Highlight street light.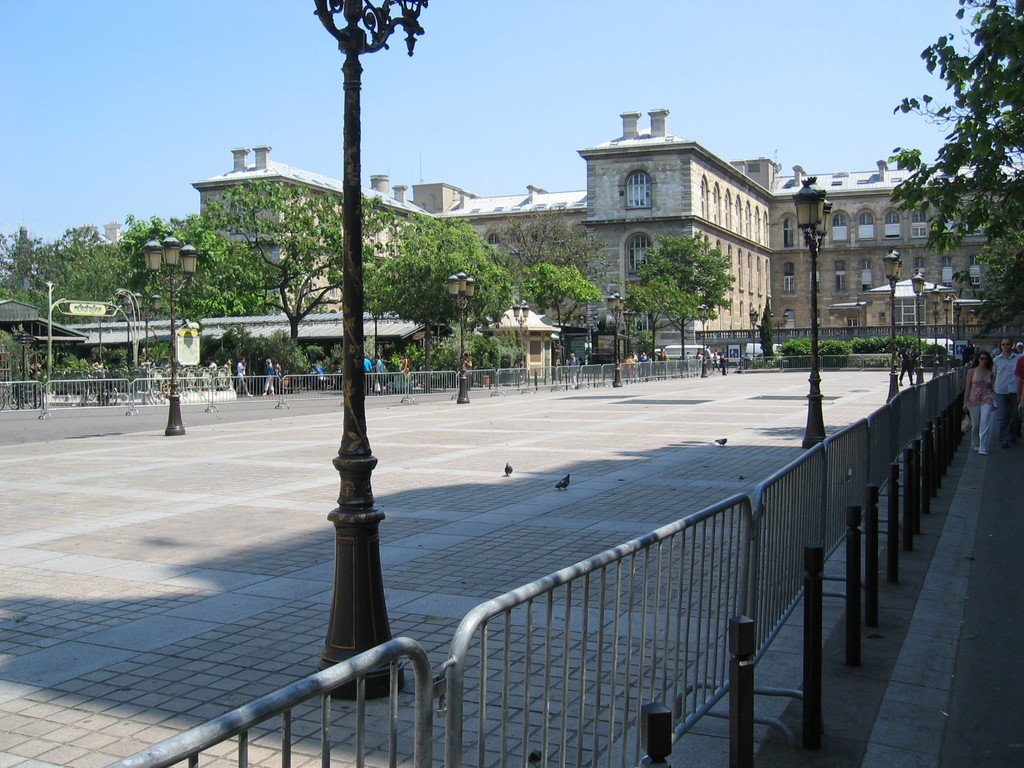
Highlighted region: [748,305,759,365].
